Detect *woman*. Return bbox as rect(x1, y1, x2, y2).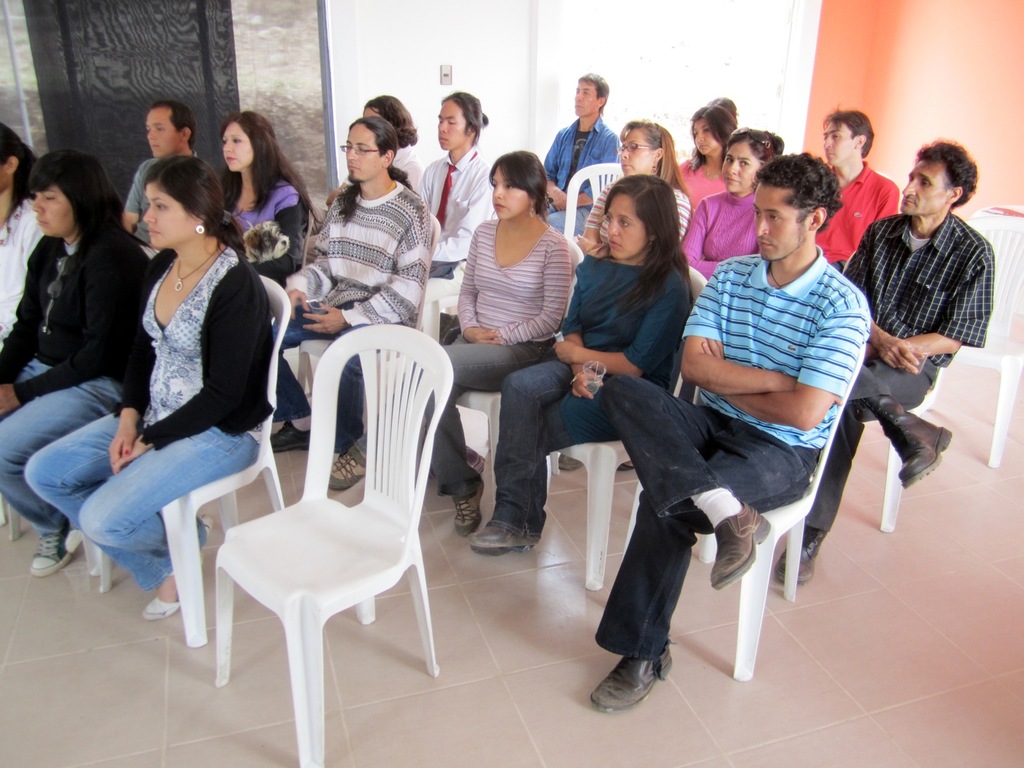
rect(671, 107, 742, 202).
